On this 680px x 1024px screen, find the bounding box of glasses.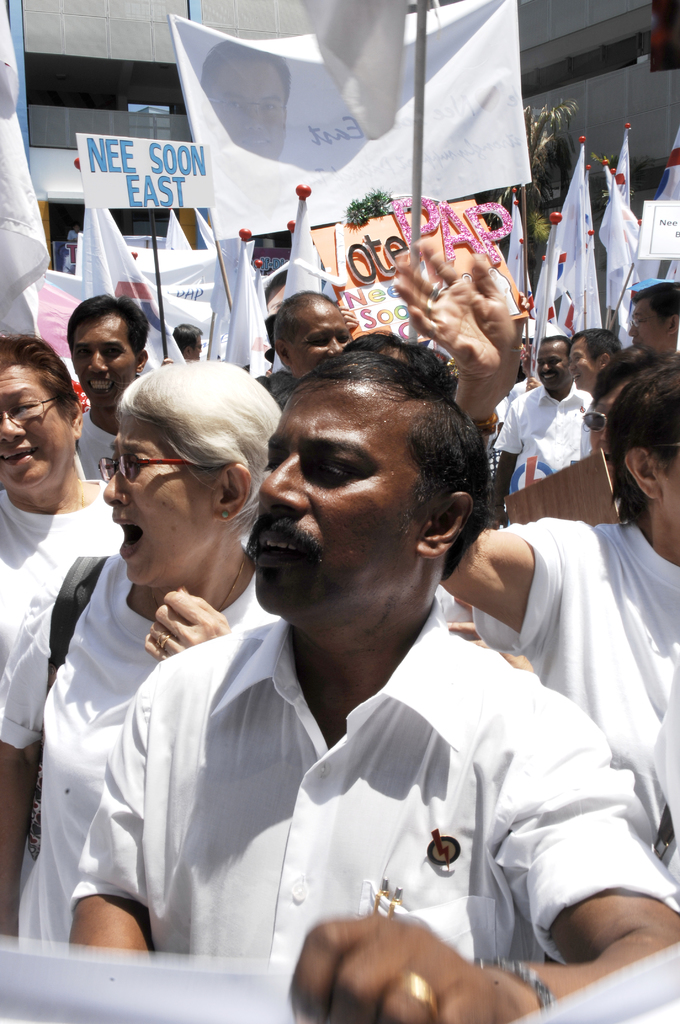
Bounding box: {"left": 0, "top": 393, "right": 69, "bottom": 428}.
